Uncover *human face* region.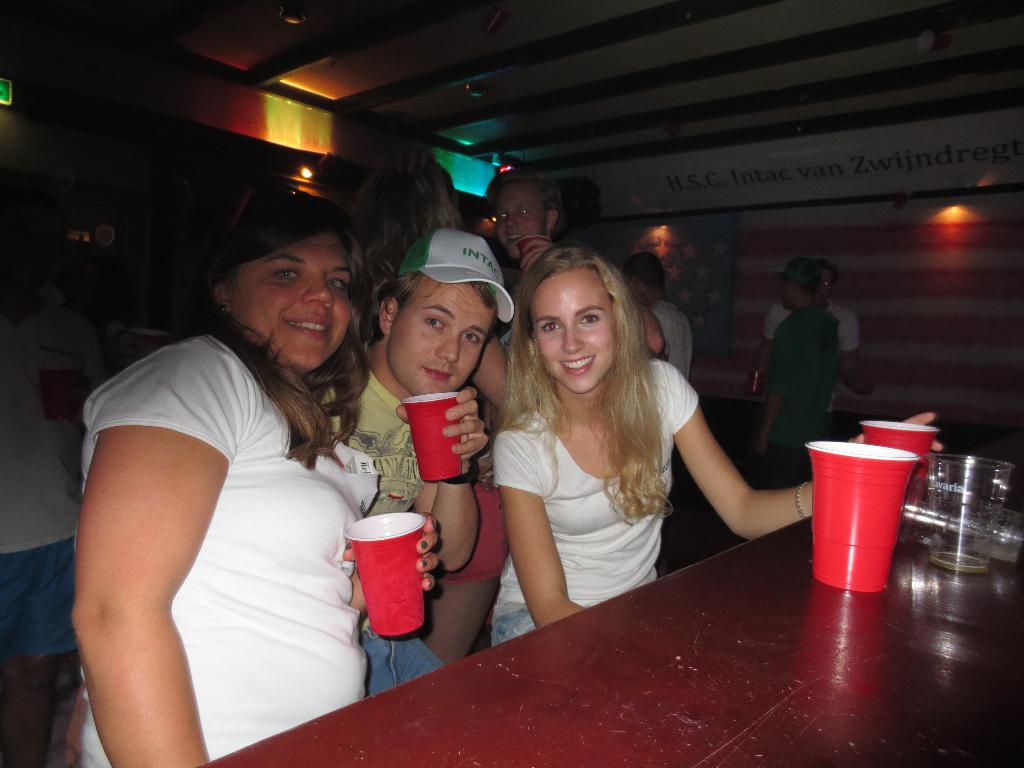
Uncovered: box(493, 185, 547, 260).
